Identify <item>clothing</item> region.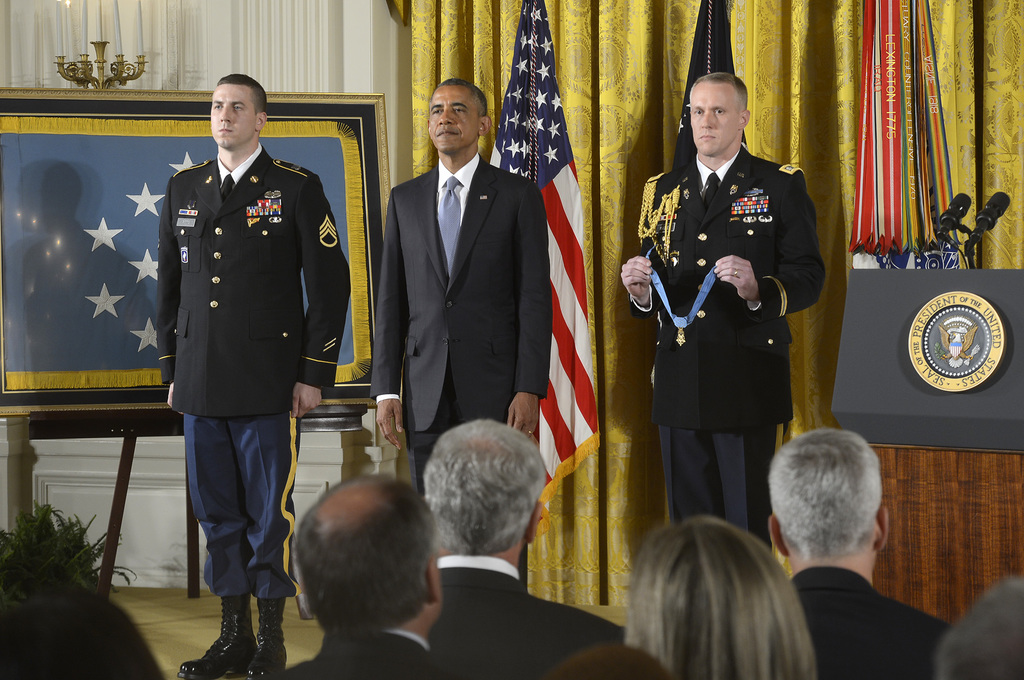
Region: box=[146, 115, 339, 546].
